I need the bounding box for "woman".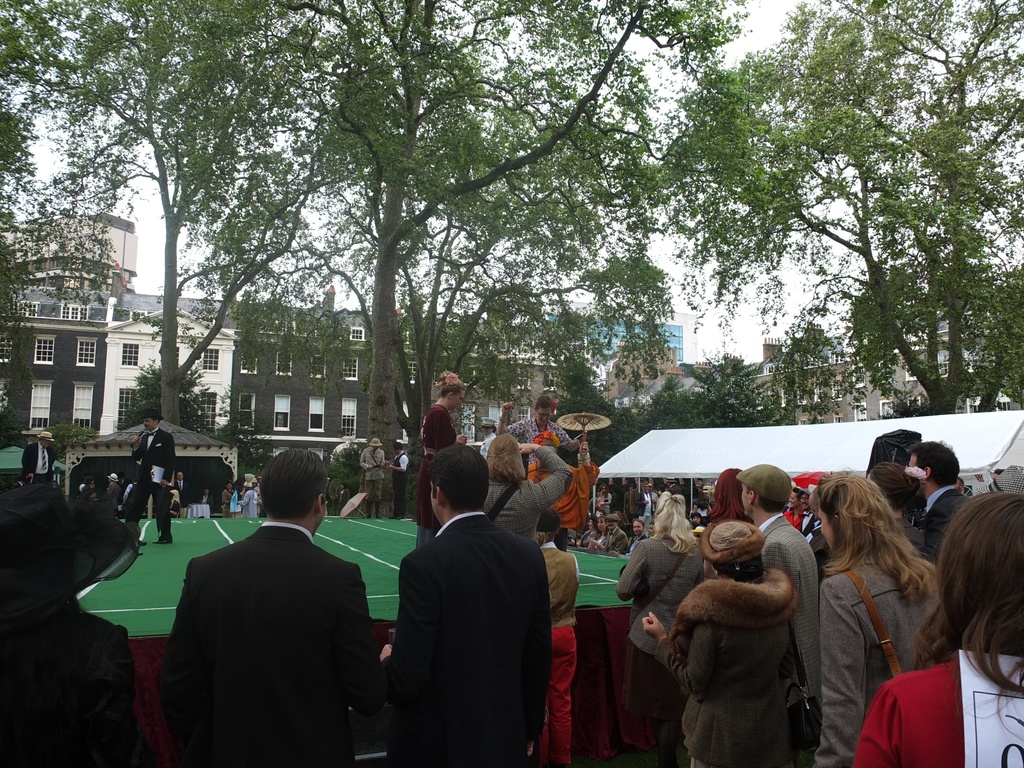
Here it is: Rect(420, 371, 464, 547).
